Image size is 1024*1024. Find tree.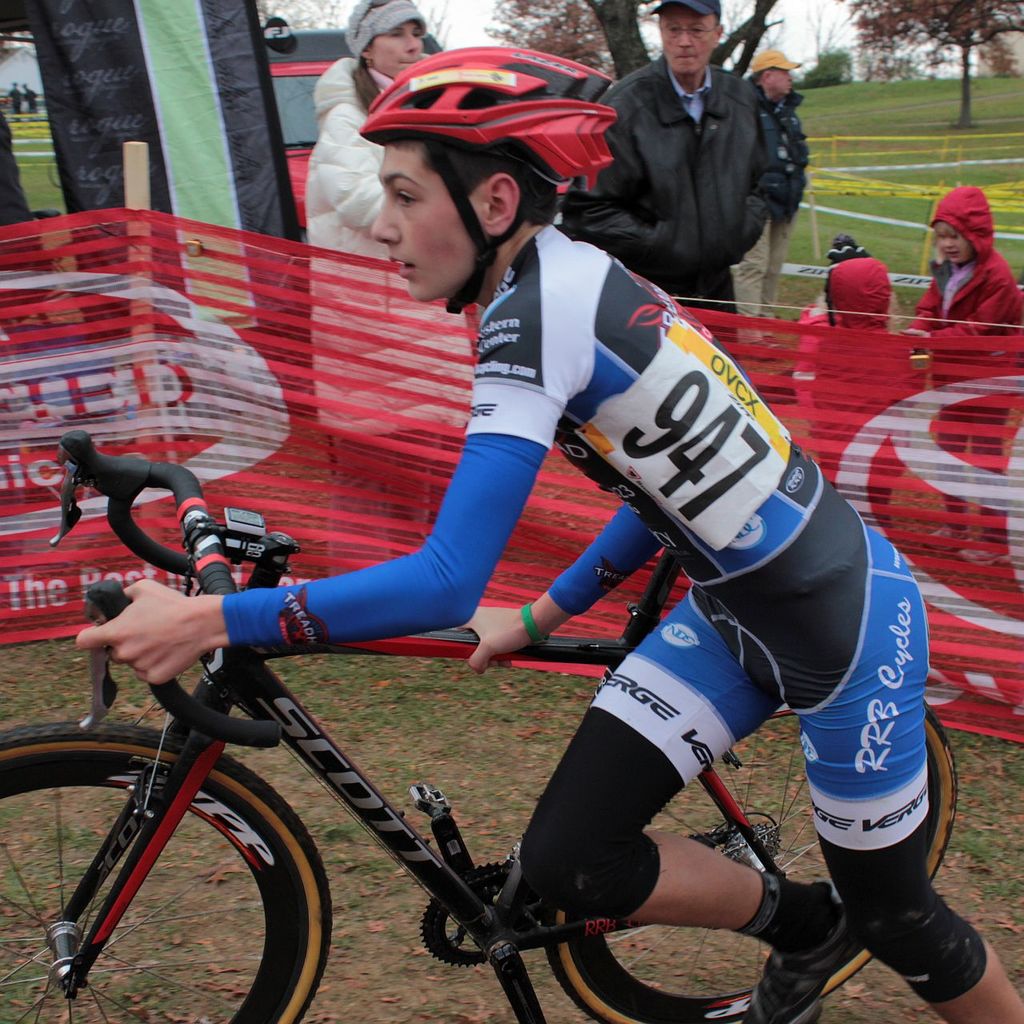
locate(718, 0, 799, 72).
